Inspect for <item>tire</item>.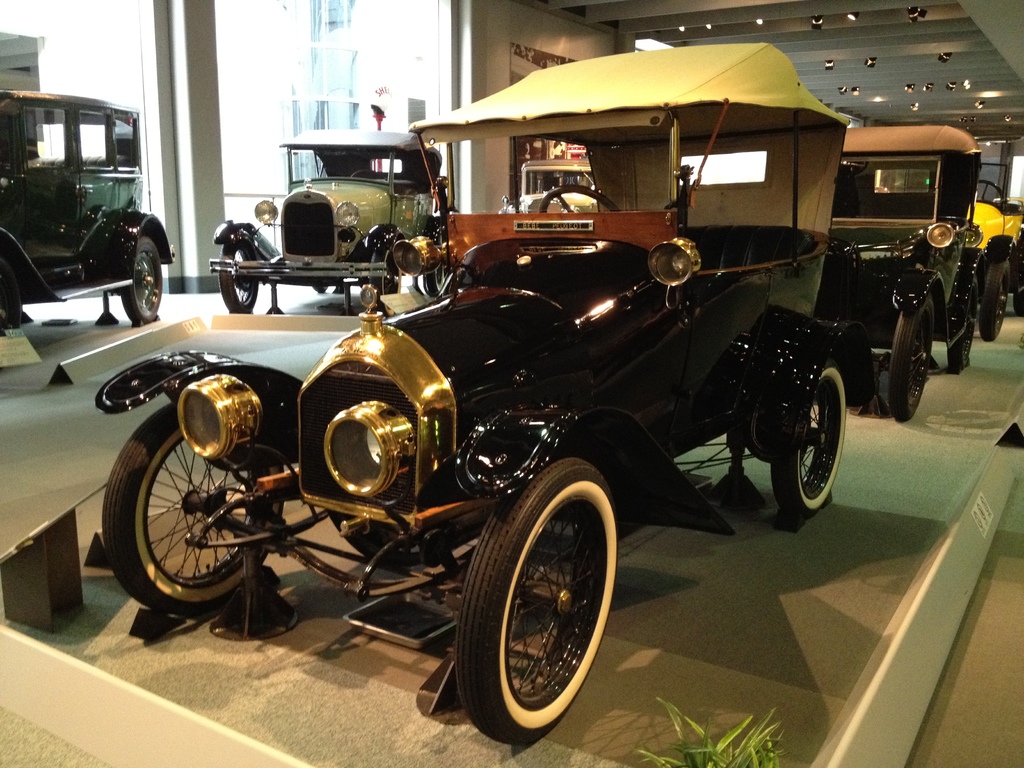
Inspection: x1=455, y1=452, x2=617, y2=741.
